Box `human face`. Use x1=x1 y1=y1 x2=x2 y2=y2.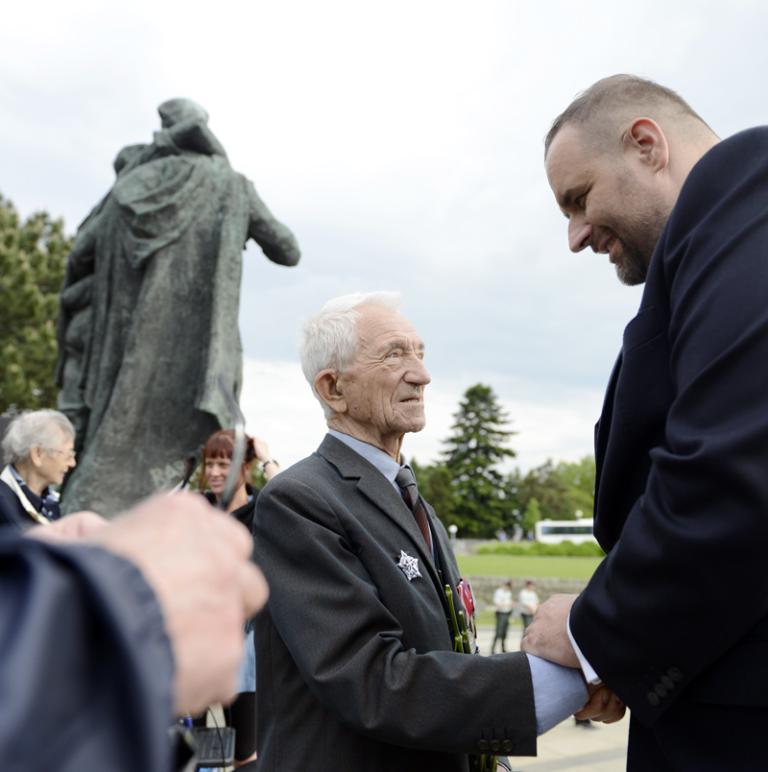
x1=38 y1=435 x2=78 y2=485.
